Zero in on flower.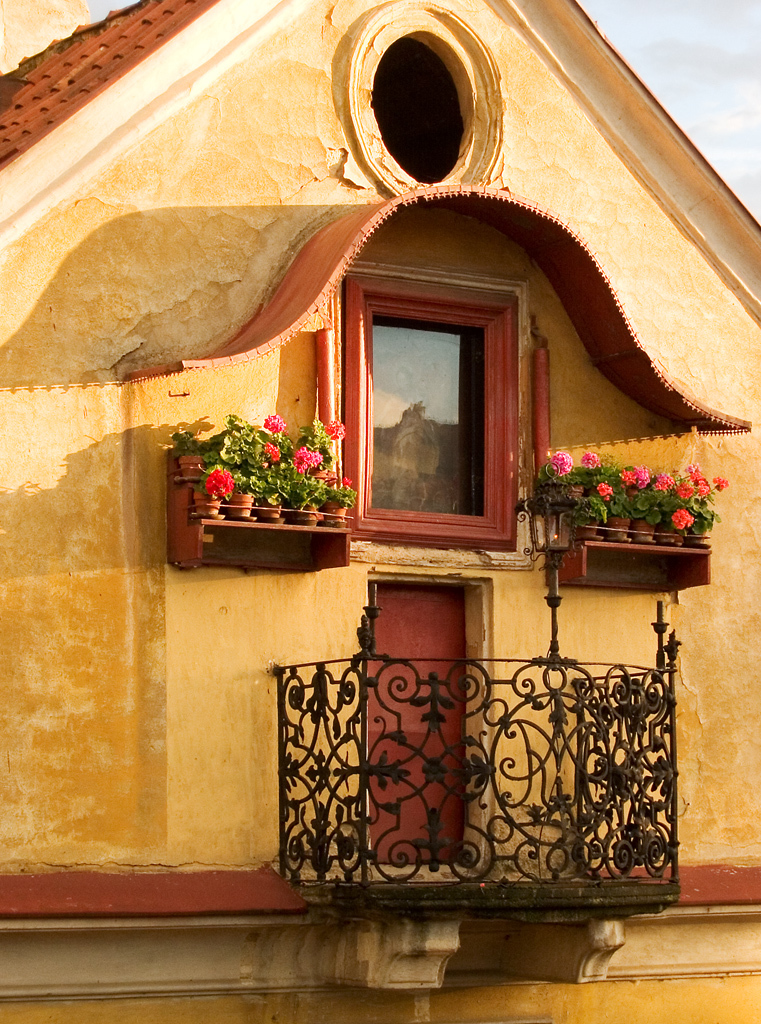
Zeroed in: box=[674, 479, 695, 494].
